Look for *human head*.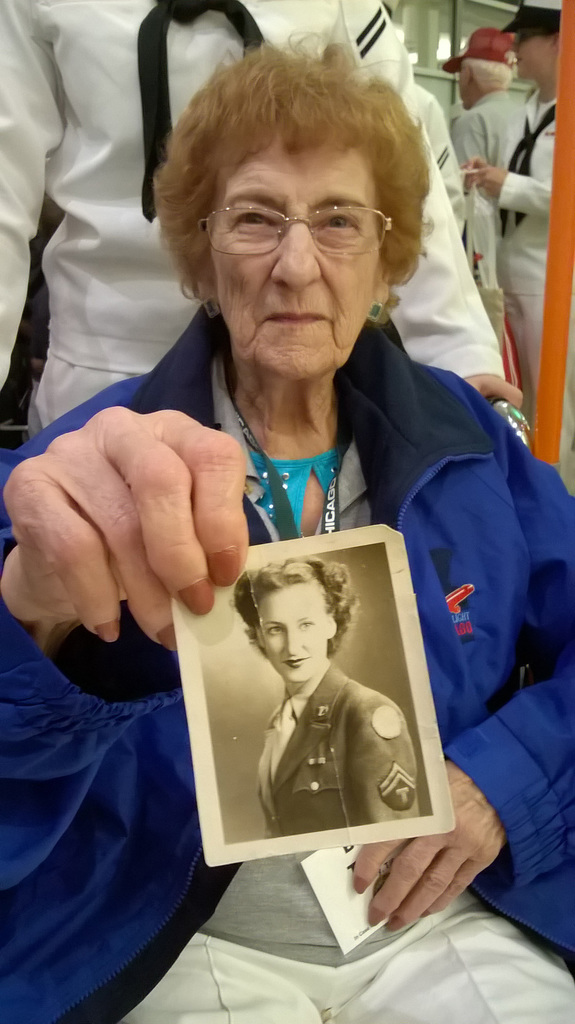
Found: l=238, t=556, r=354, b=697.
